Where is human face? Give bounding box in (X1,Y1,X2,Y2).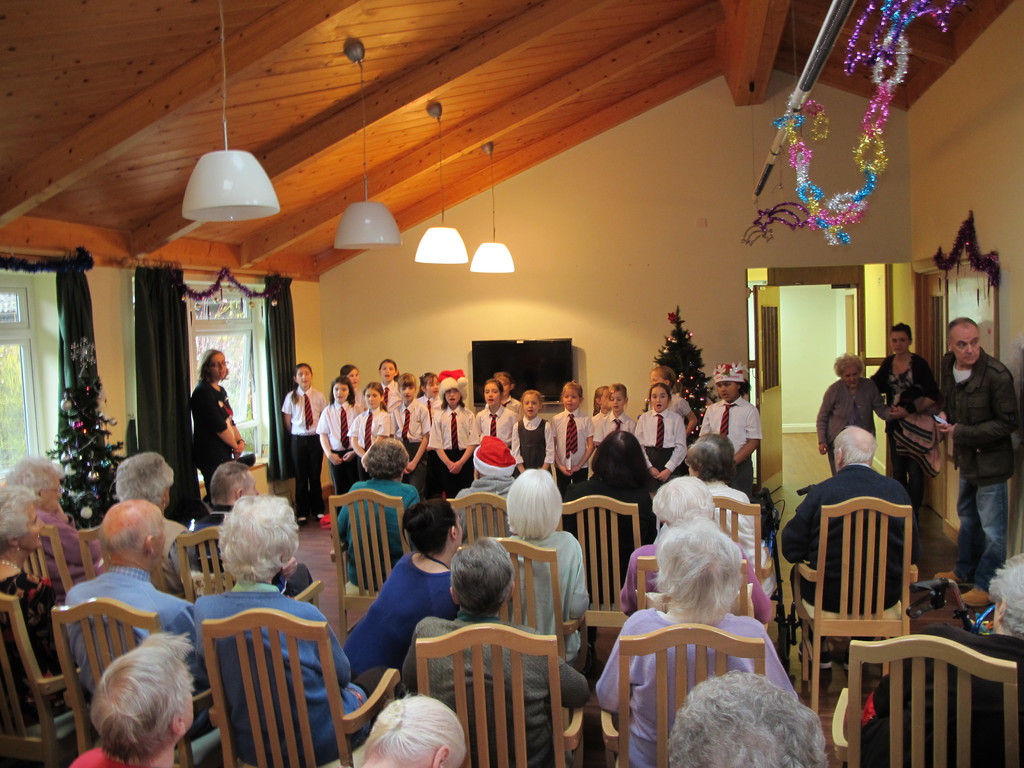
(365,388,380,406).
